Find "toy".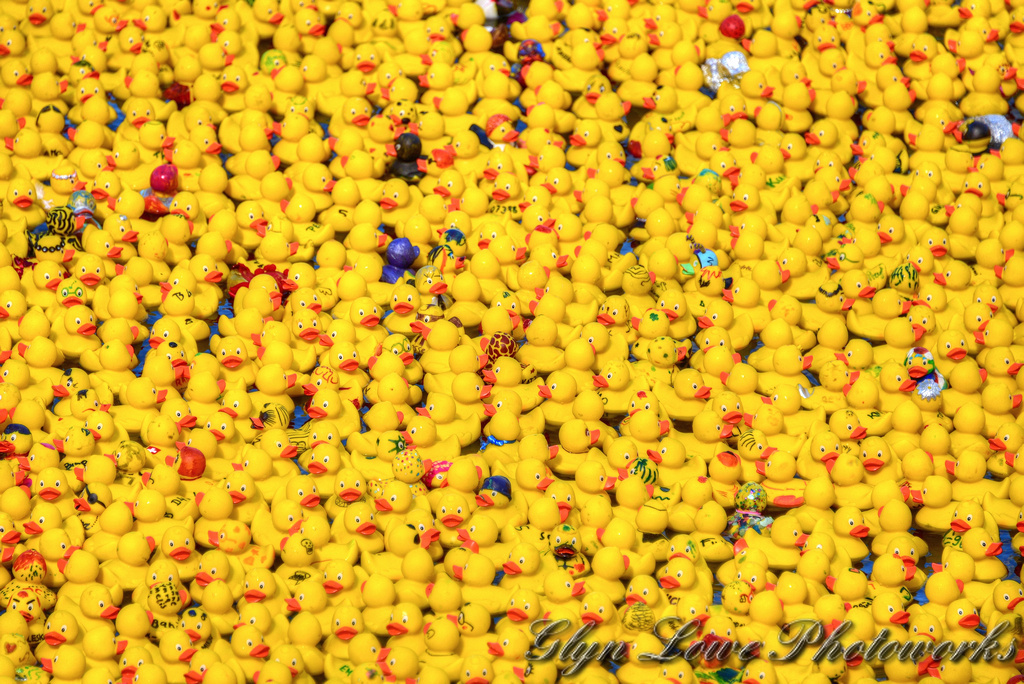
crop(419, 9, 449, 56).
